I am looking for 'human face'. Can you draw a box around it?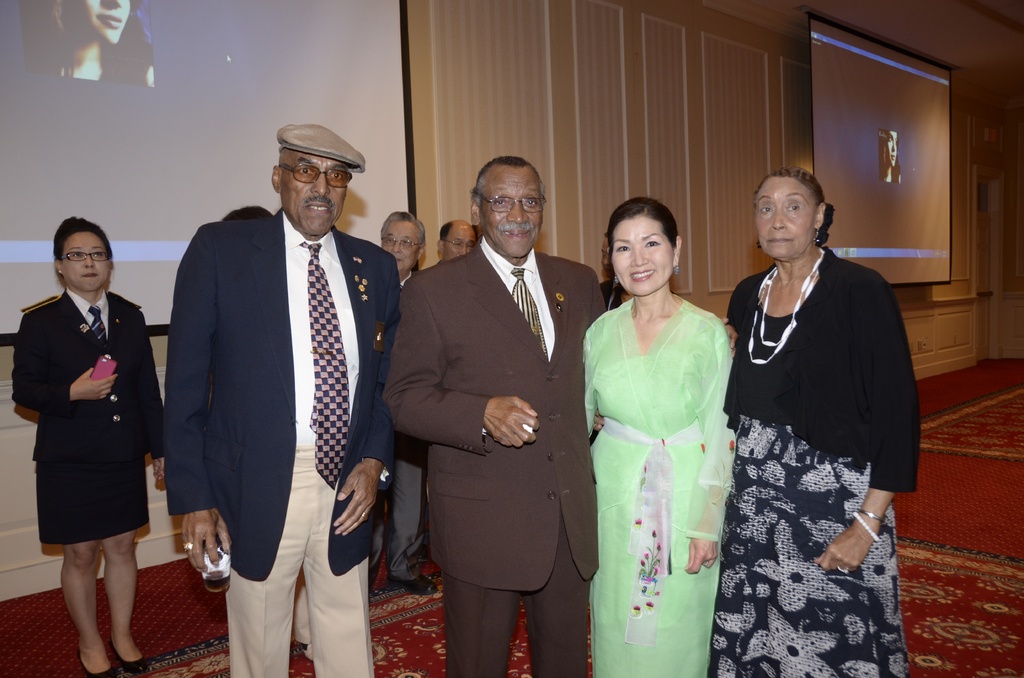
Sure, the bounding box is 600, 218, 675, 293.
